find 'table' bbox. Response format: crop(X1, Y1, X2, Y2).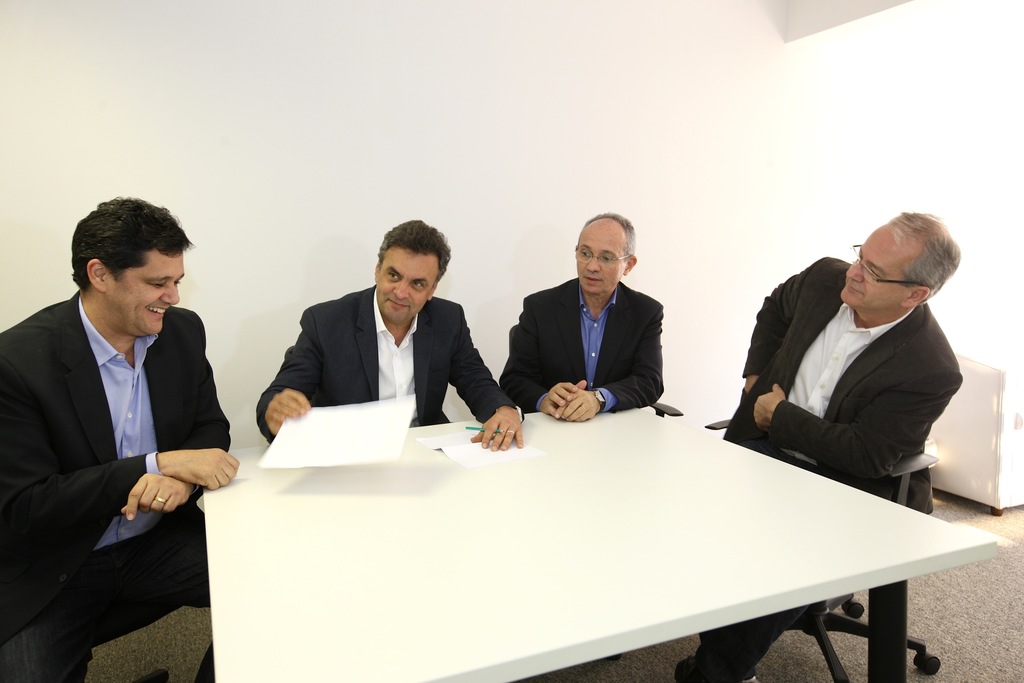
crop(205, 394, 1011, 682).
